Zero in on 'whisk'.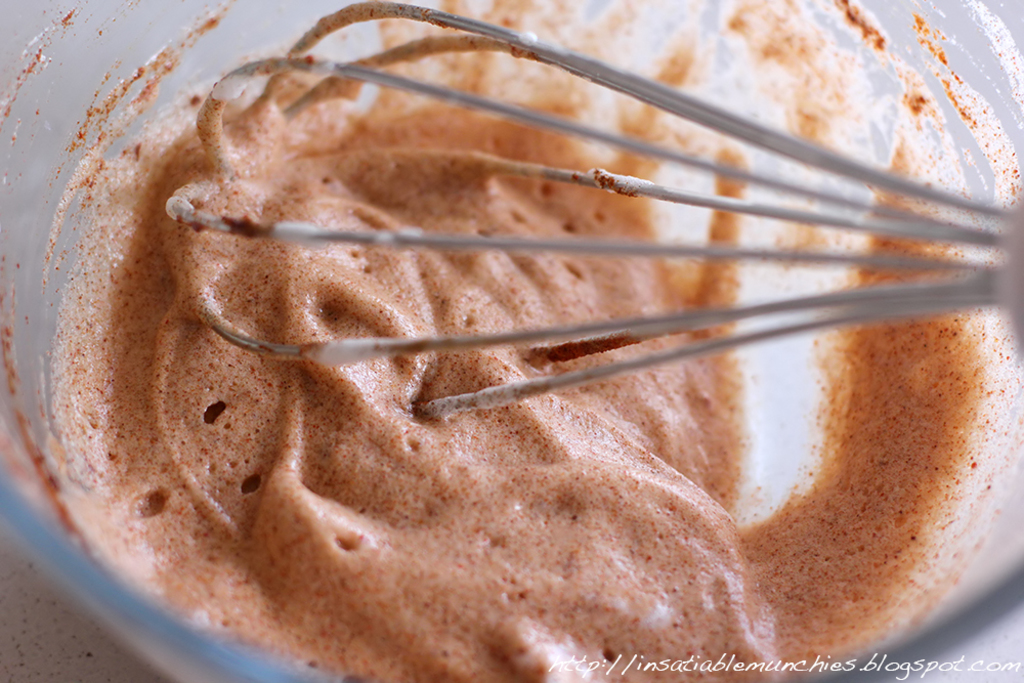
Zeroed in: bbox=[162, 0, 1023, 422].
